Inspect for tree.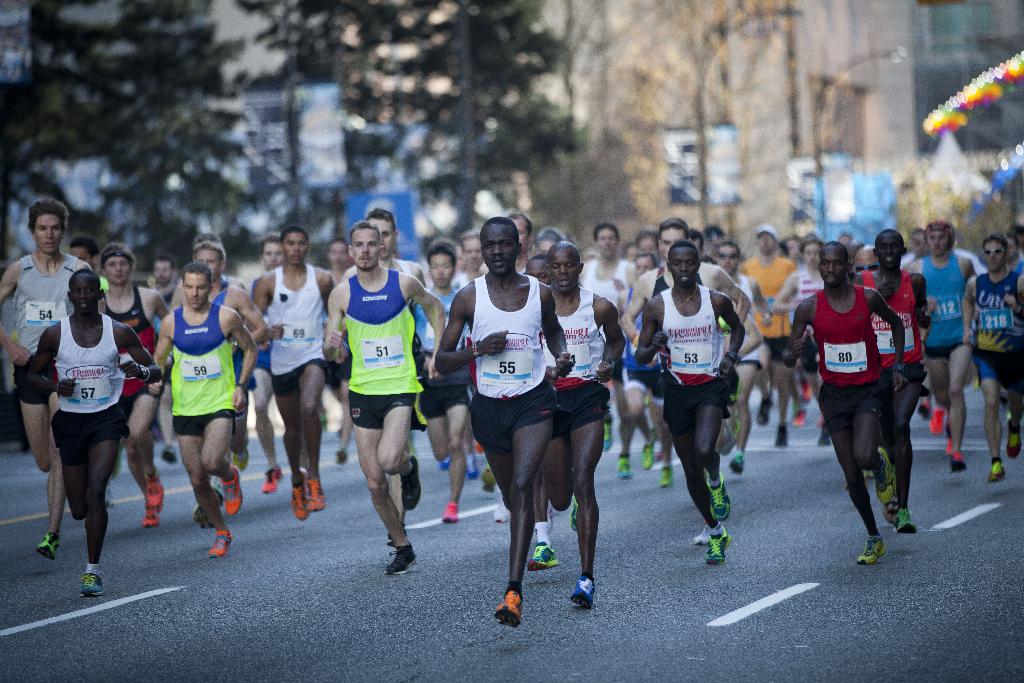
Inspection: [895, 173, 1023, 245].
